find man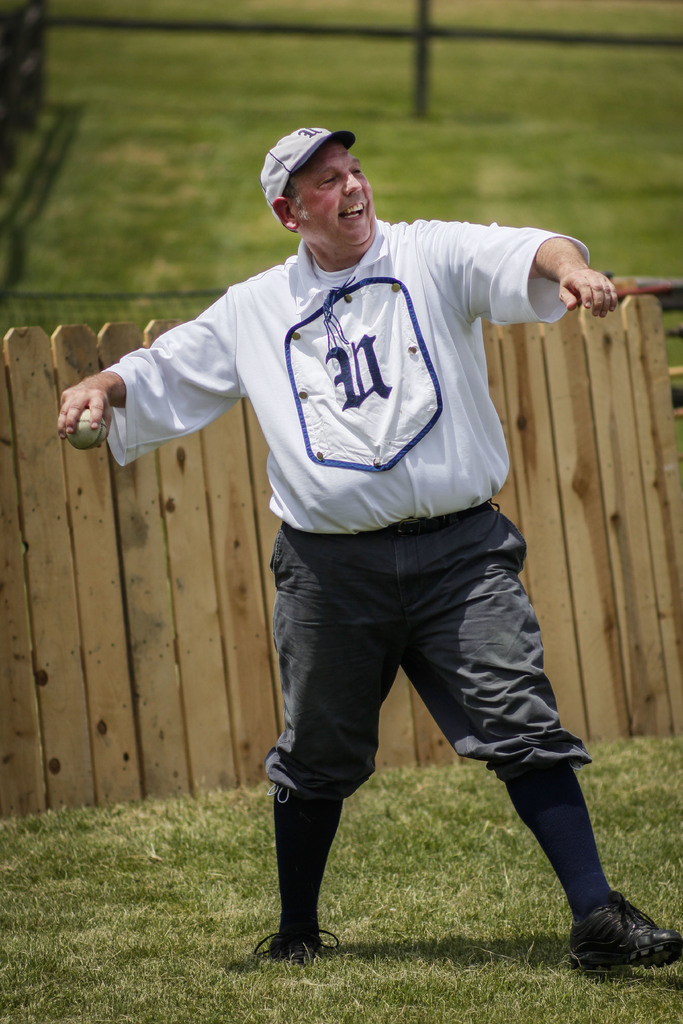
<bbox>94, 116, 637, 955</bbox>
